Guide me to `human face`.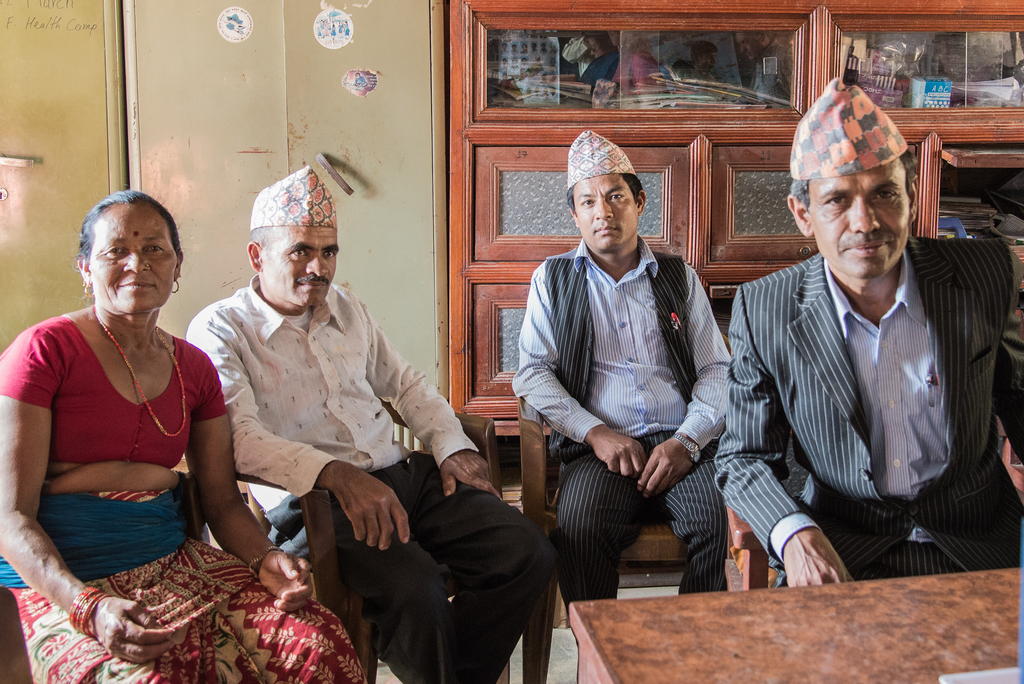
Guidance: [812, 155, 917, 279].
